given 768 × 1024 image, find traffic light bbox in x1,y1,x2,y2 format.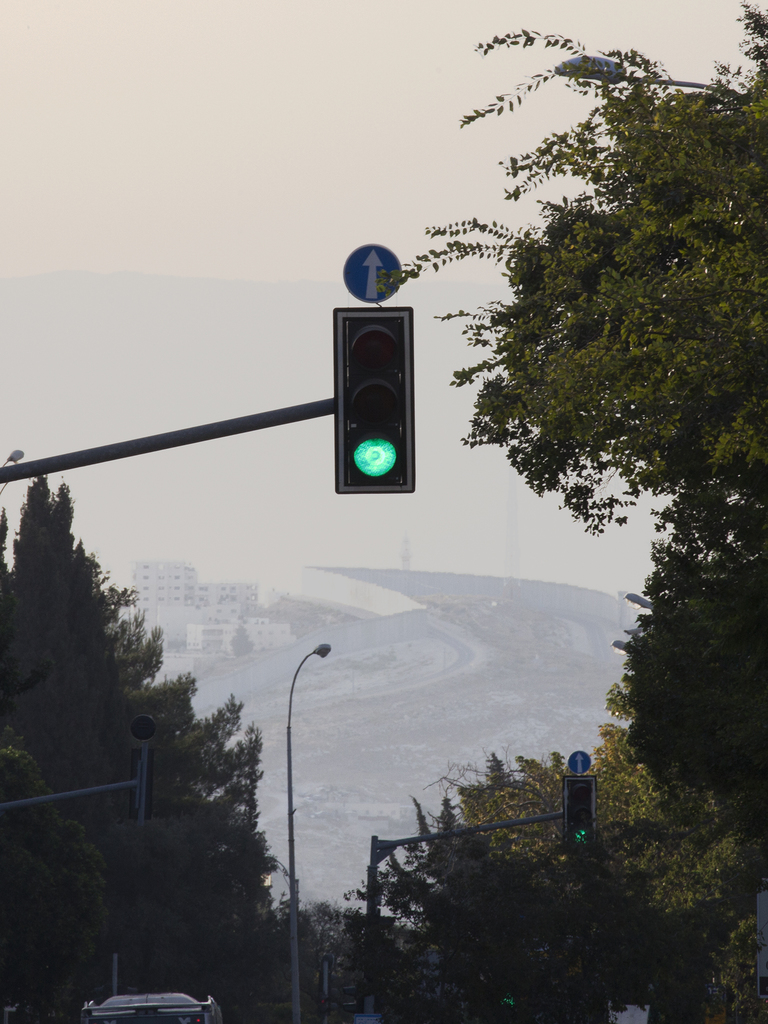
335,309,412,495.
